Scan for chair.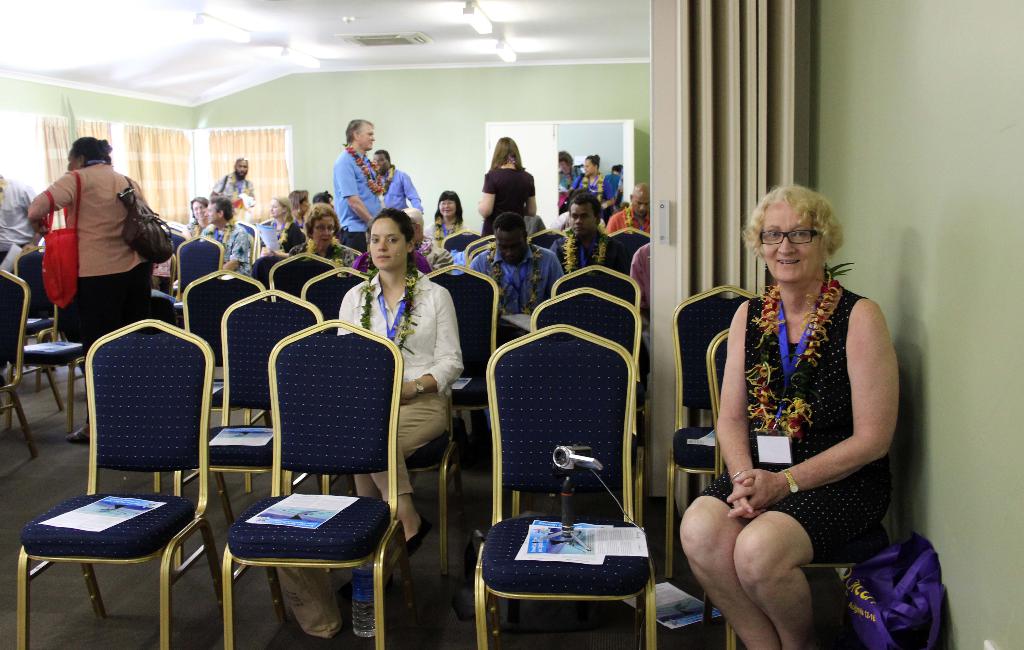
Scan result: detection(439, 226, 481, 254).
